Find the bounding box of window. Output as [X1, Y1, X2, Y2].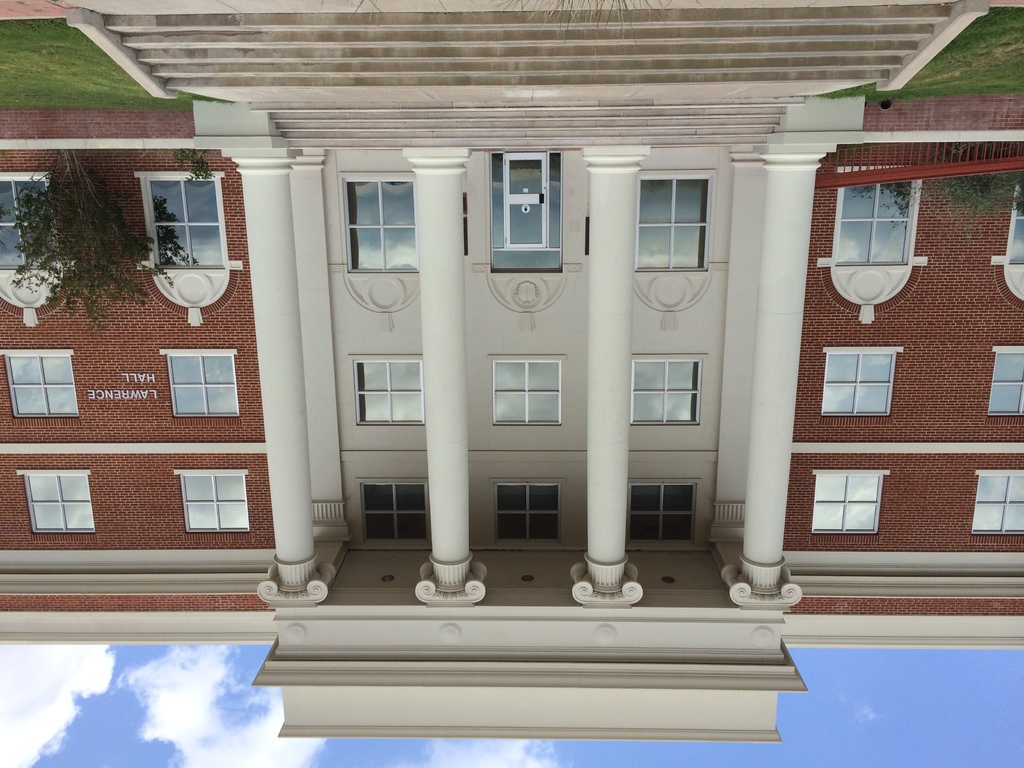
[497, 484, 559, 541].
